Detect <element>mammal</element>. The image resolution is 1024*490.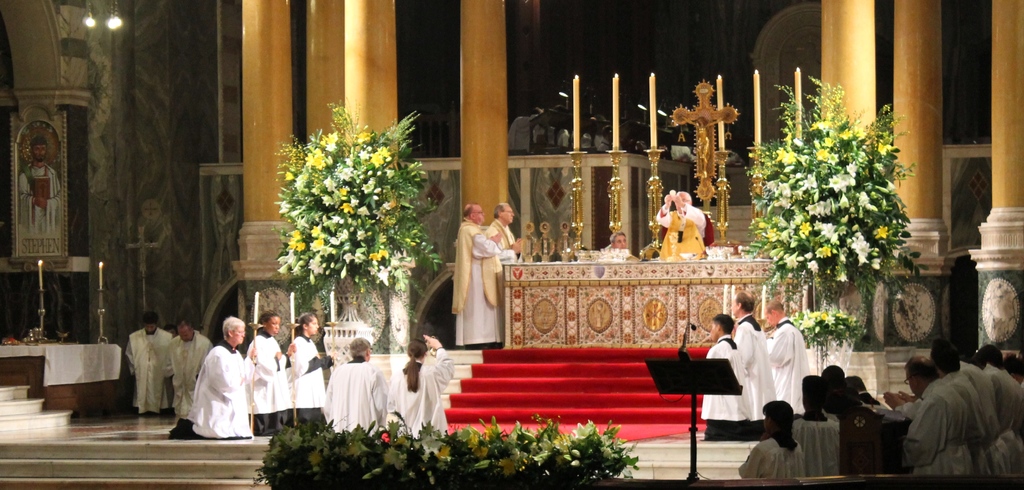
select_region(169, 318, 209, 412).
